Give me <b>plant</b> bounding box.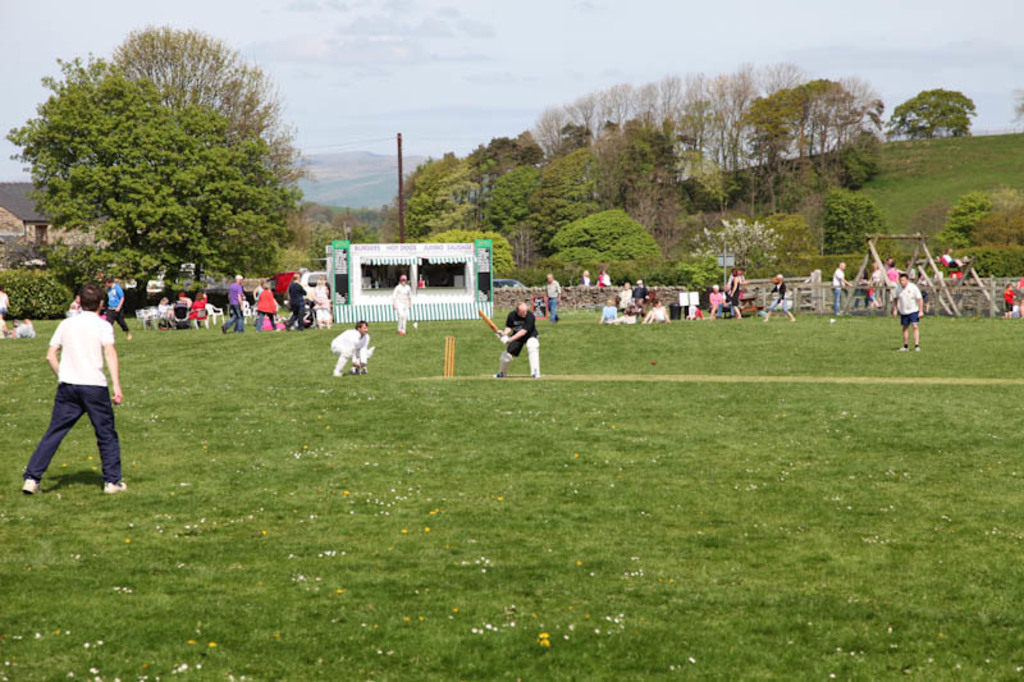
bbox=[0, 241, 105, 321].
